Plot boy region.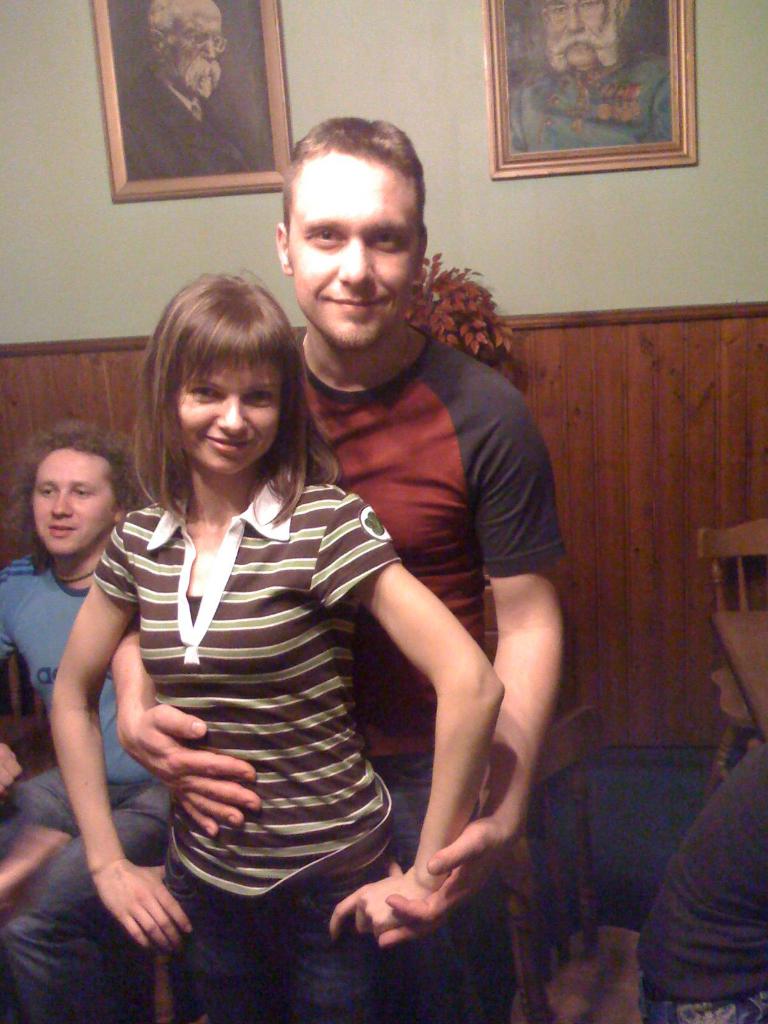
Plotted at Rect(100, 105, 560, 1019).
